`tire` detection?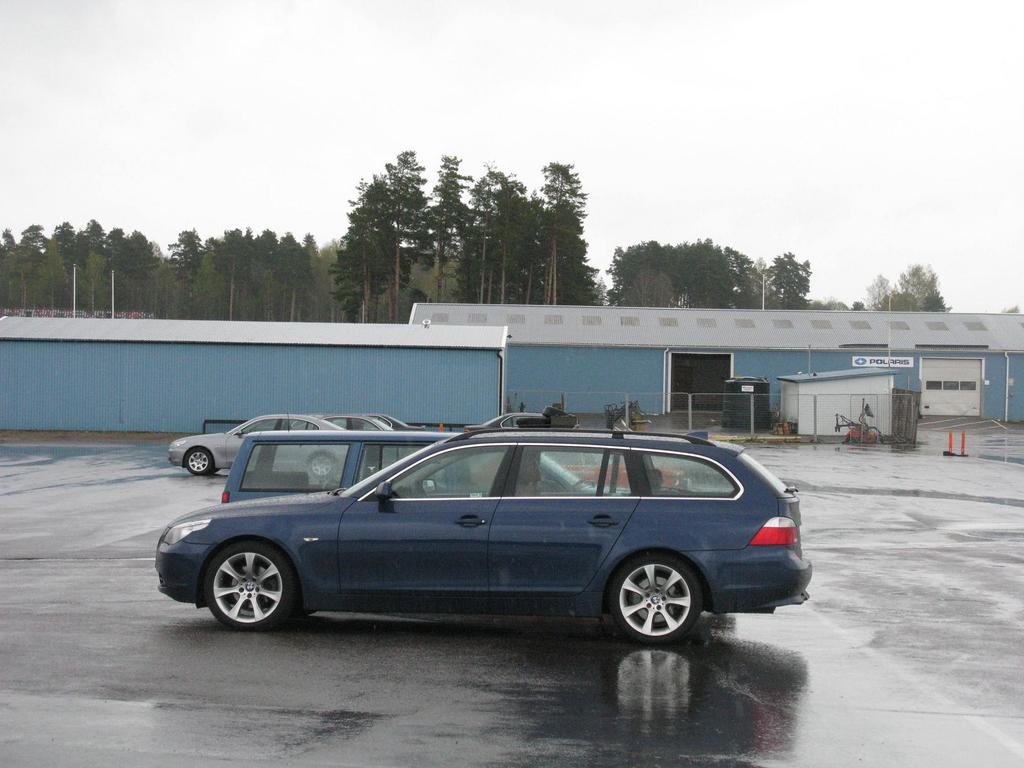
<box>310,455,335,477</box>
